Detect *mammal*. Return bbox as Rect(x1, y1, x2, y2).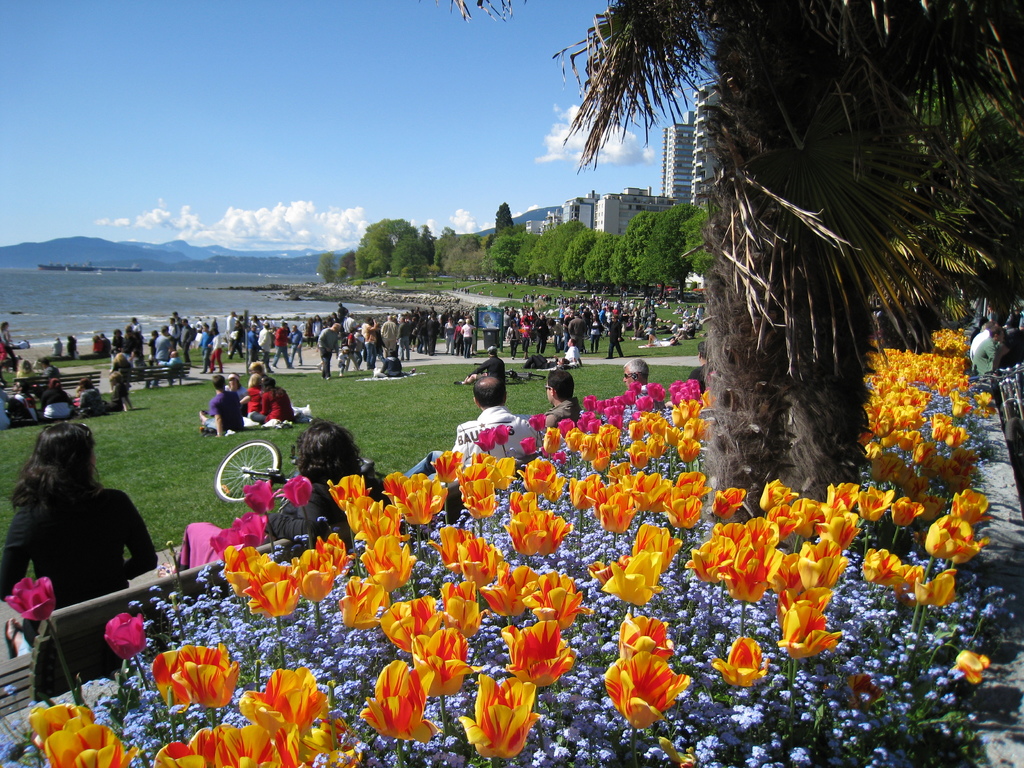
Rect(10, 428, 148, 638).
